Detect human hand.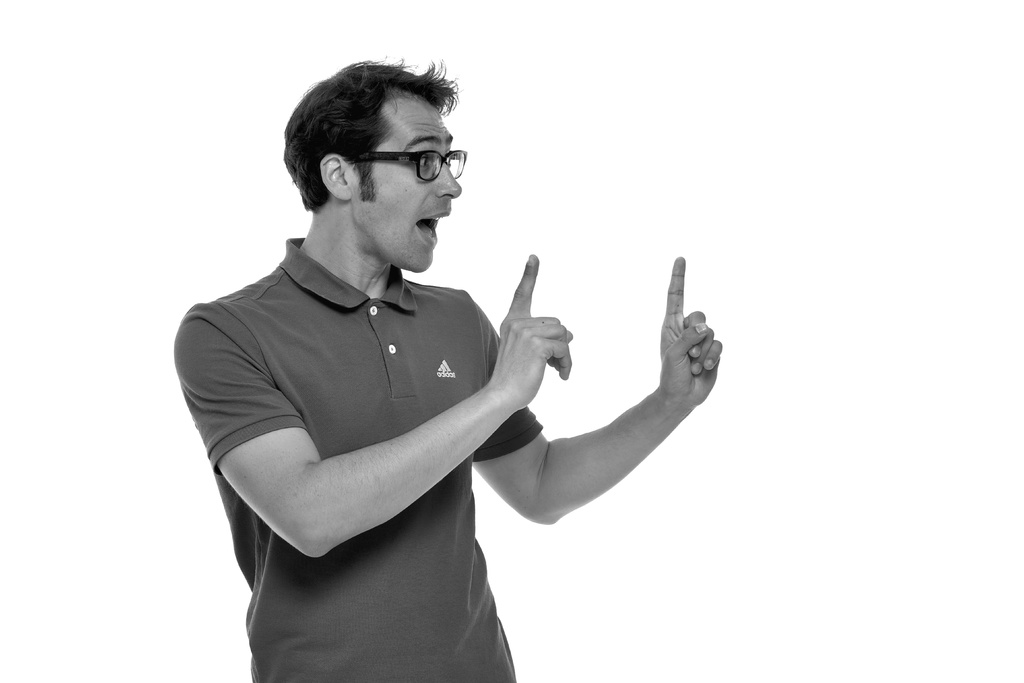
Detected at select_region(468, 264, 587, 415).
